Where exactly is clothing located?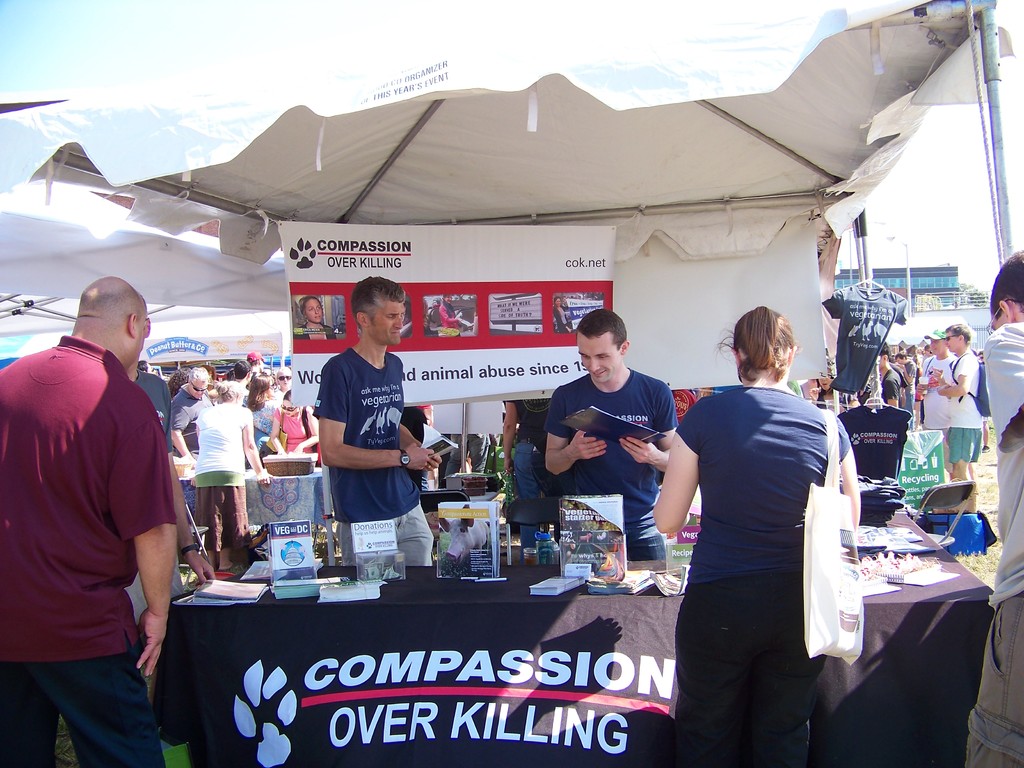
Its bounding box is crop(334, 502, 445, 568).
